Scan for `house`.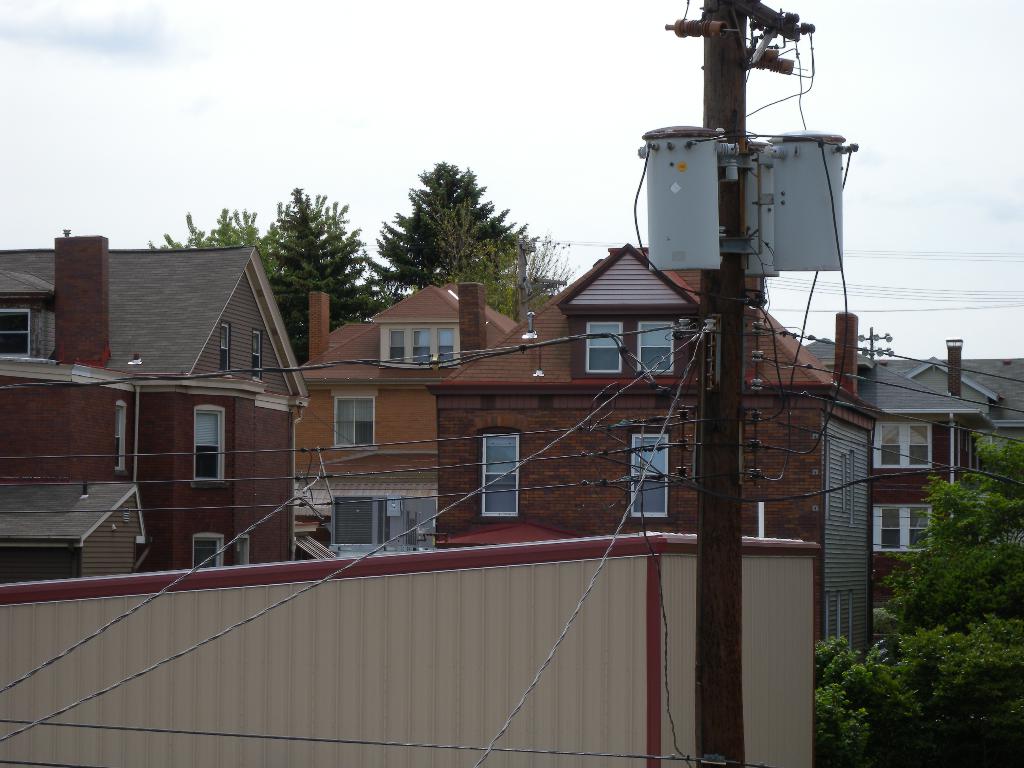
Scan result: 431,243,887,660.
